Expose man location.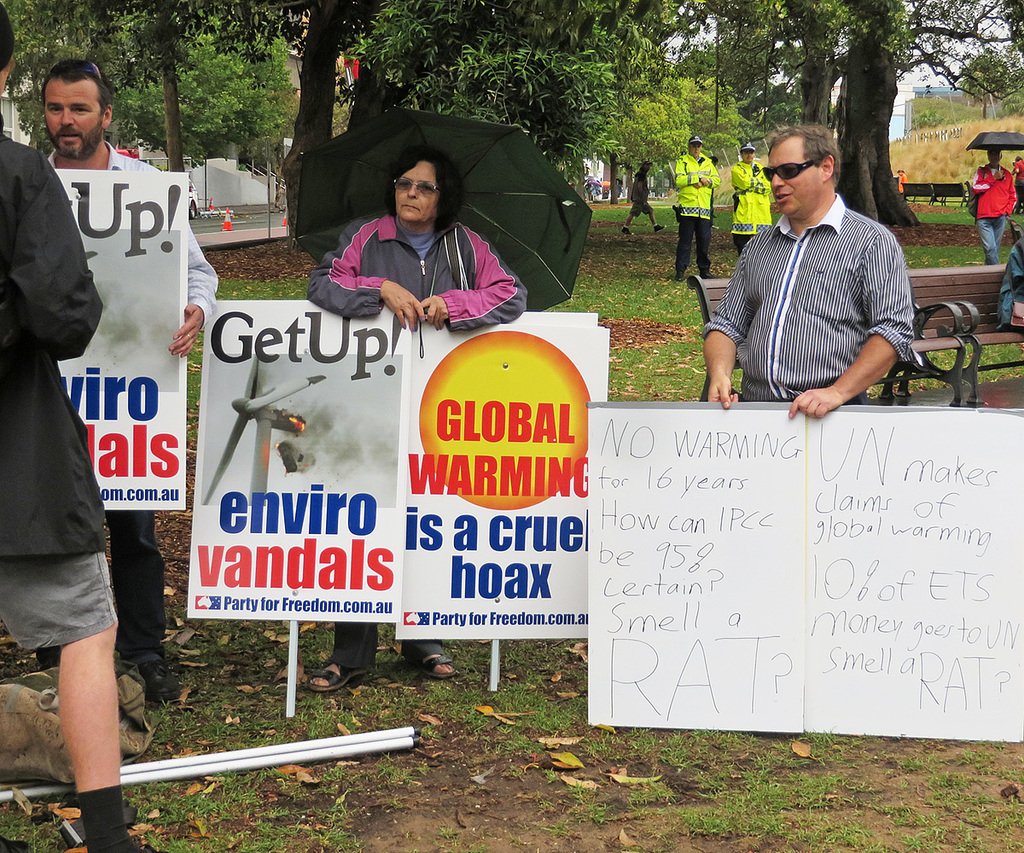
Exposed at detection(674, 137, 728, 281).
